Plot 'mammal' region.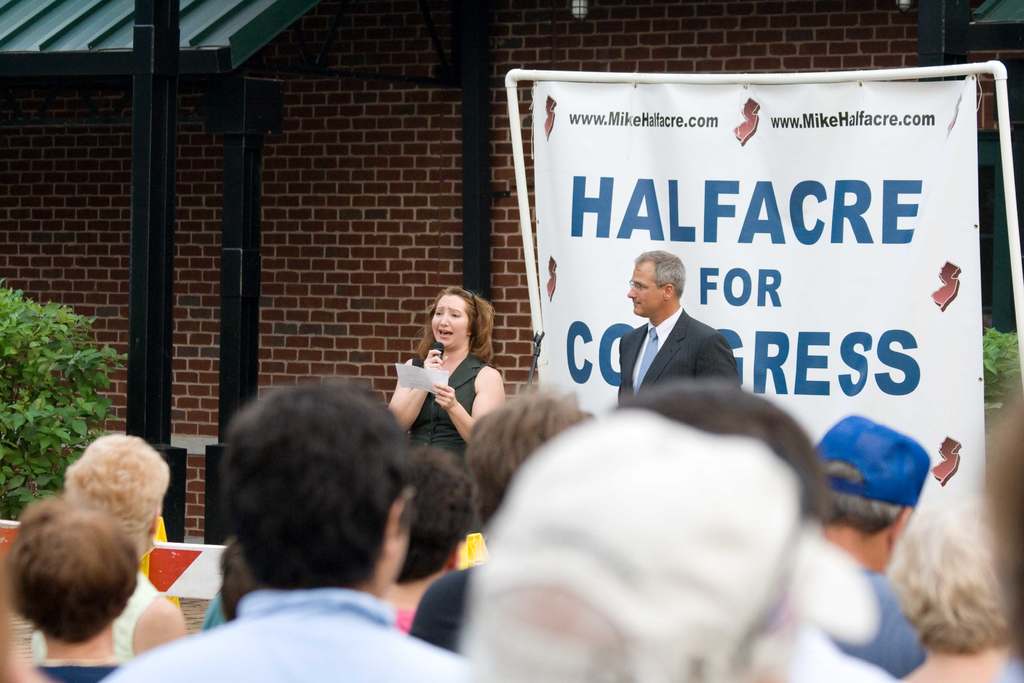
Plotted at pyautogui.locateOnScreen(94, 377, 474, 682).
